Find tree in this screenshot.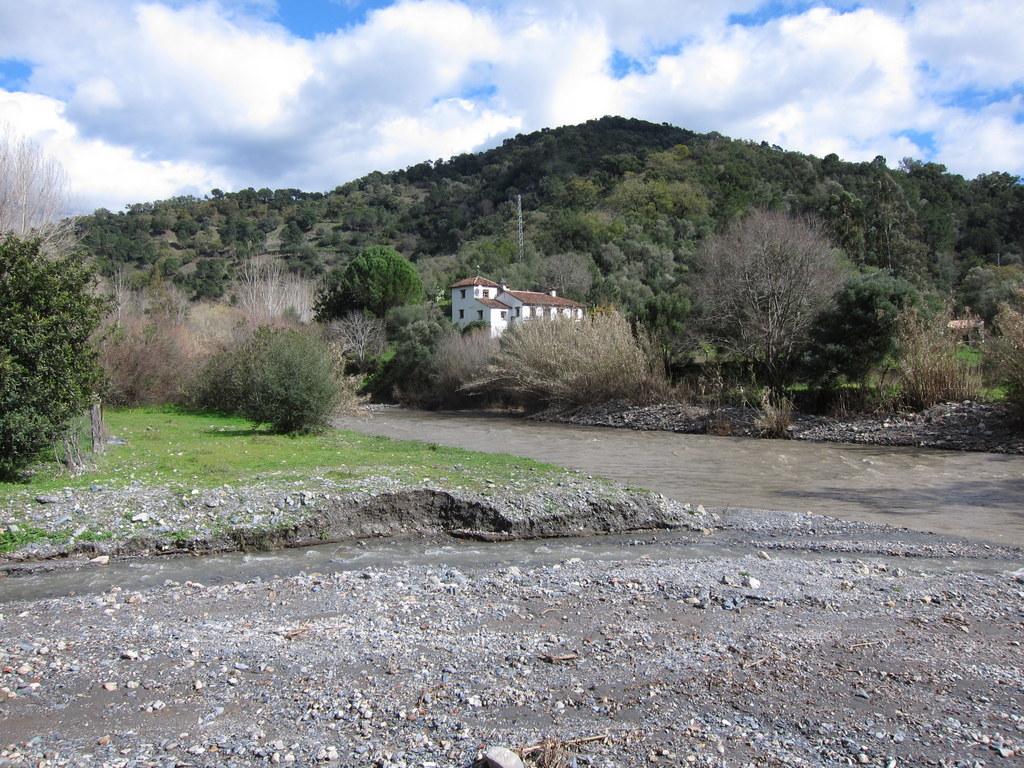
The bounding box for tree is rect(590, 229, 692, 371).
